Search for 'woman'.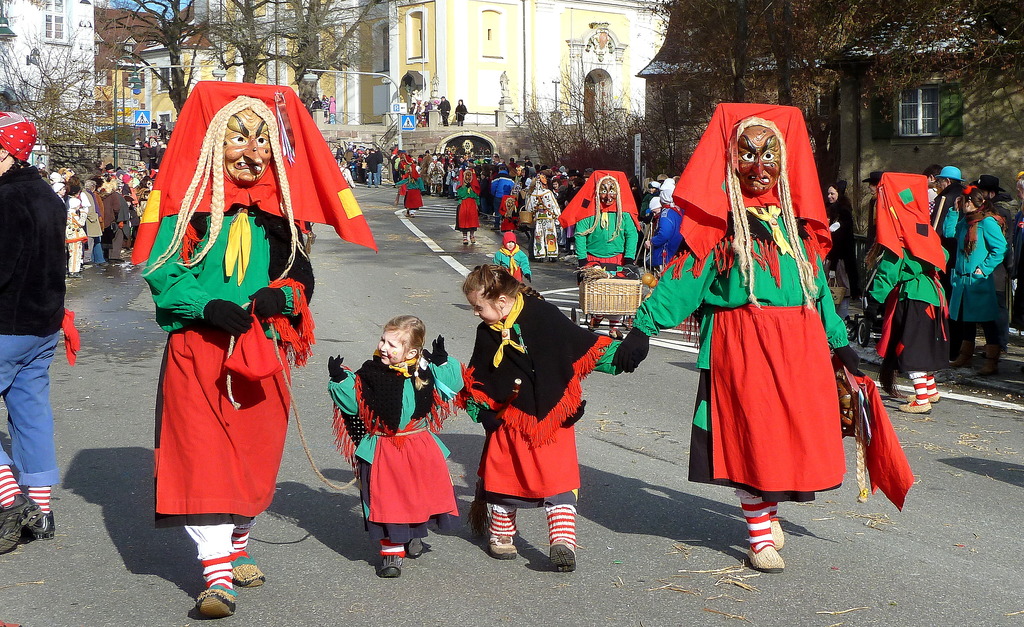
Found at (left=946, top=190, right=1005, bottom=373).
